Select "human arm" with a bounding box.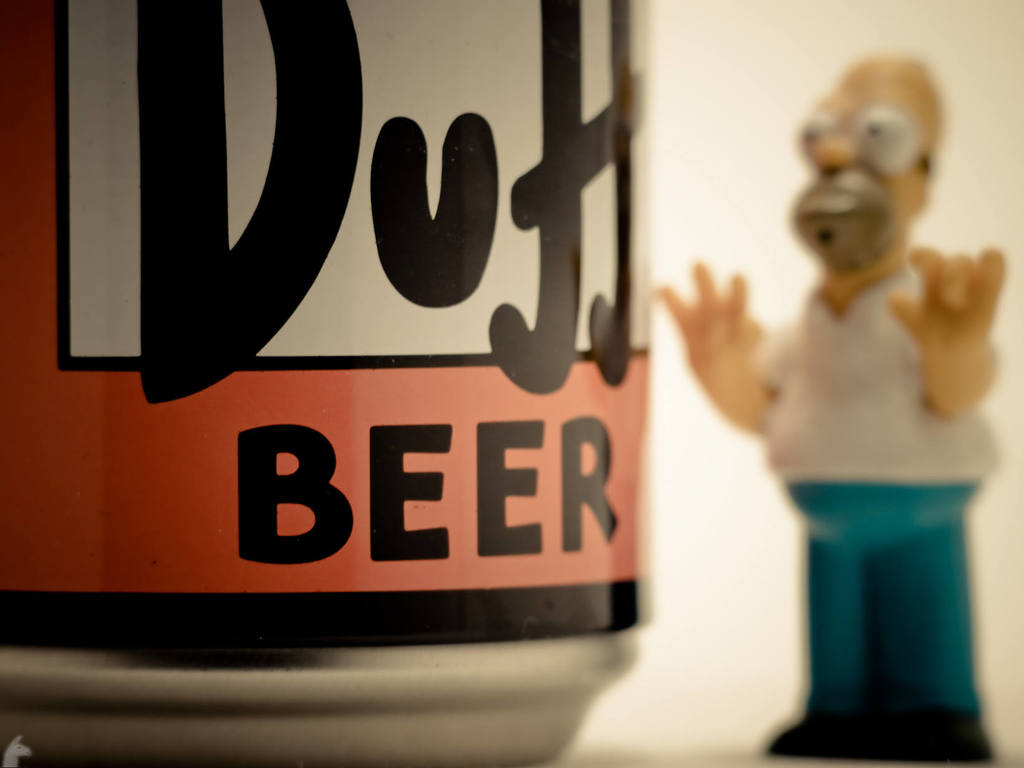
{"x1": 881, "y1": 242, "x2": 1004, "y2": 430}.
